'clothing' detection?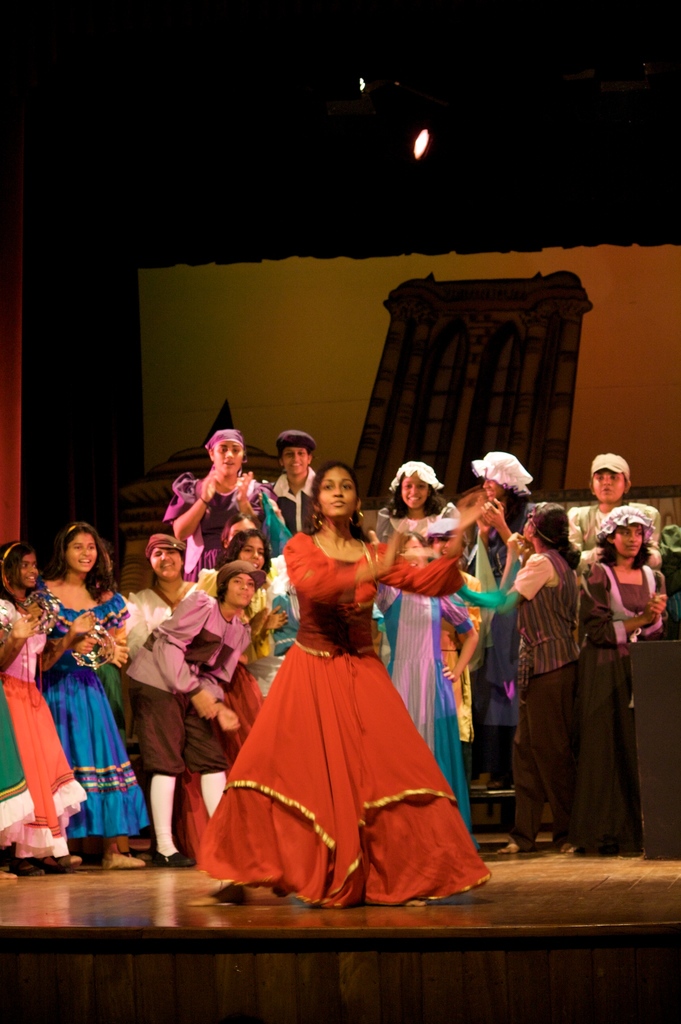
[left=160, top=469, right=276, bottom=581]
